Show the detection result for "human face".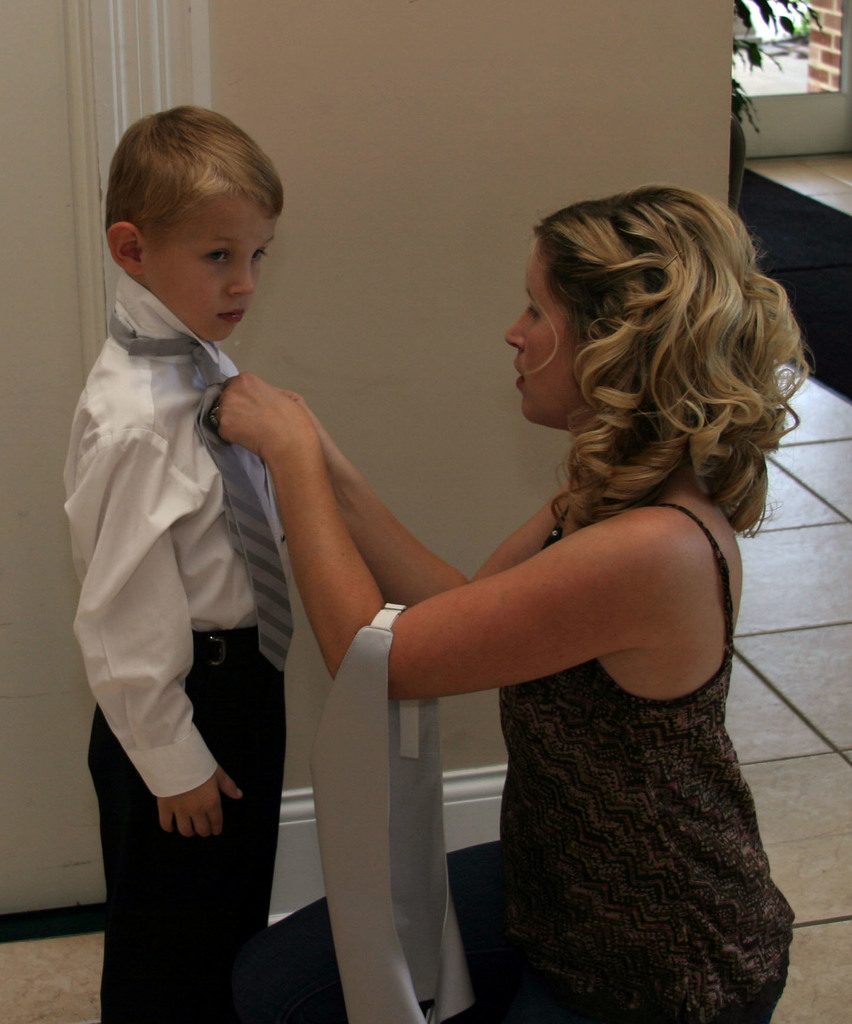
Rect(504, 252, 569, 419).
